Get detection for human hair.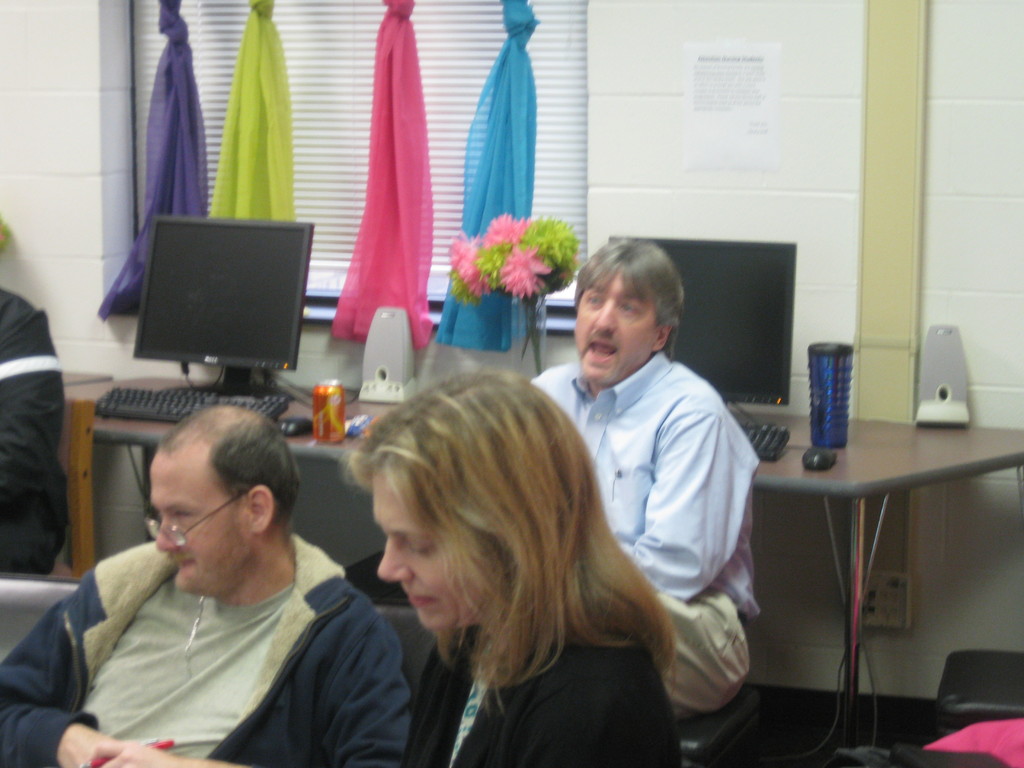
Detection: crop(345, 372, 675, 712).
